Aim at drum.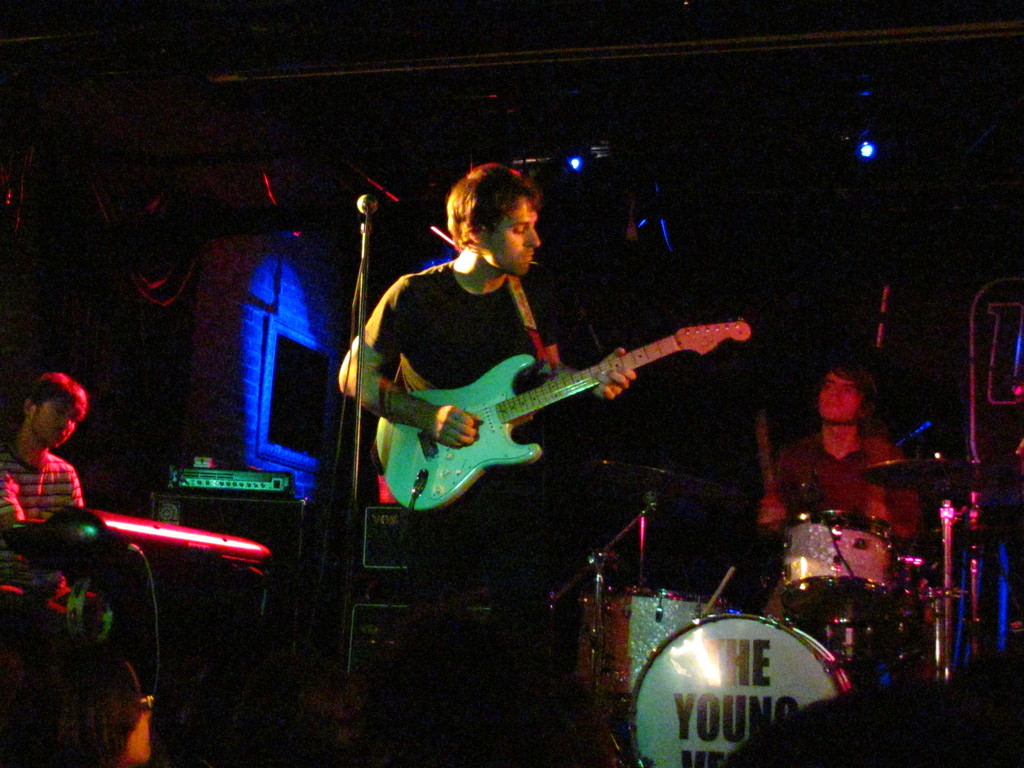
Aimed at 573:590:728:704.
